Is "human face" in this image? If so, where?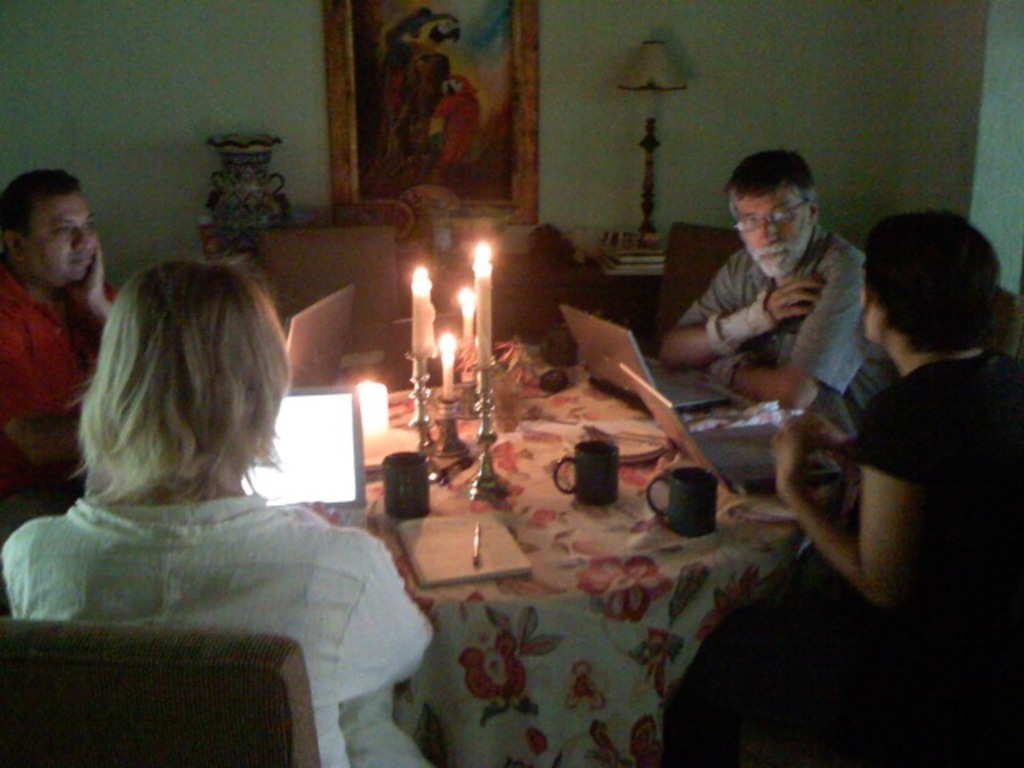
Yes, at {"left": 738, "top": 186, "right": 806, "bottom": 278}.
